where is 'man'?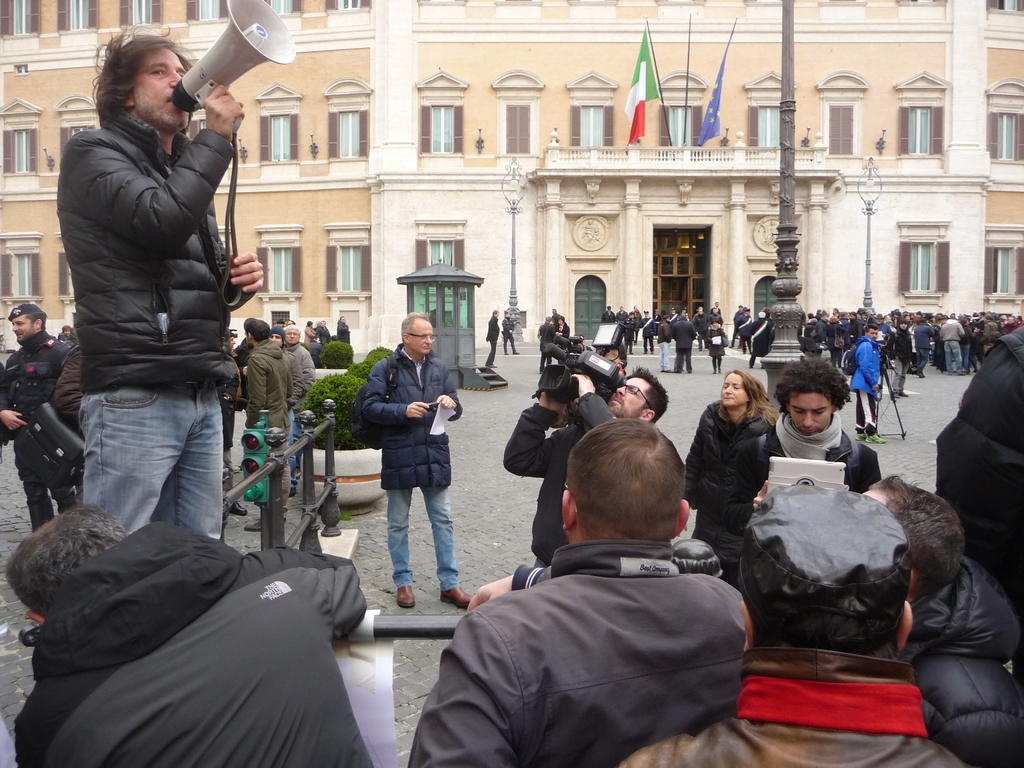
500:309:520:356.
